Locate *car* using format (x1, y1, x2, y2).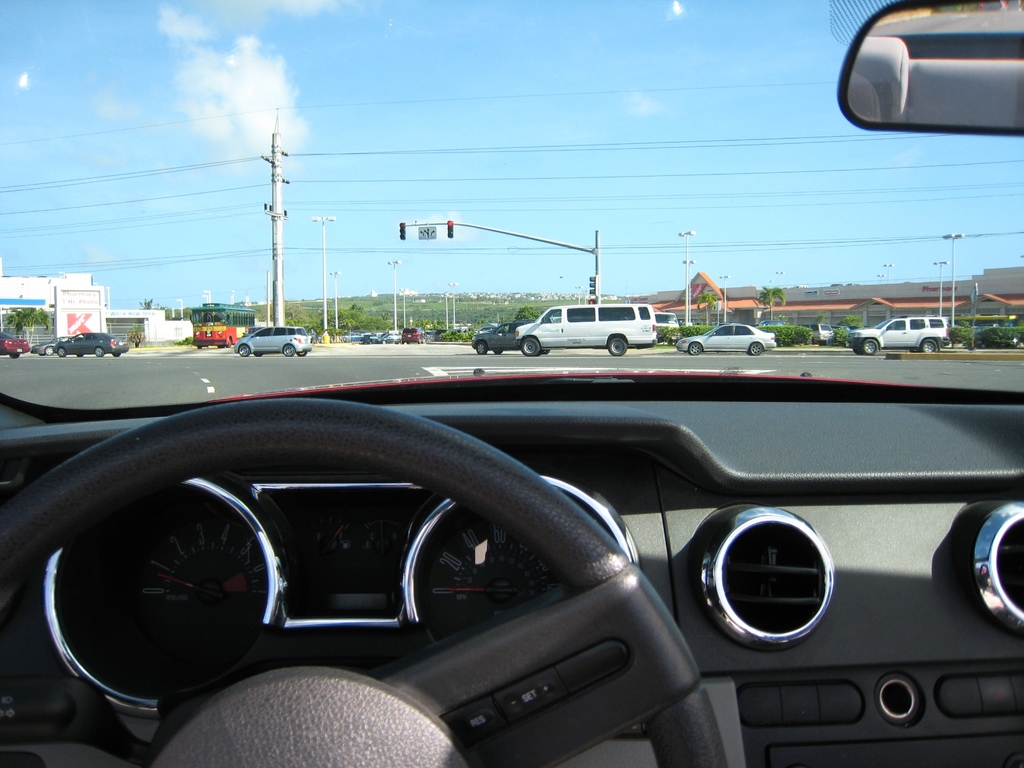
(673, 323, 775, 355).
